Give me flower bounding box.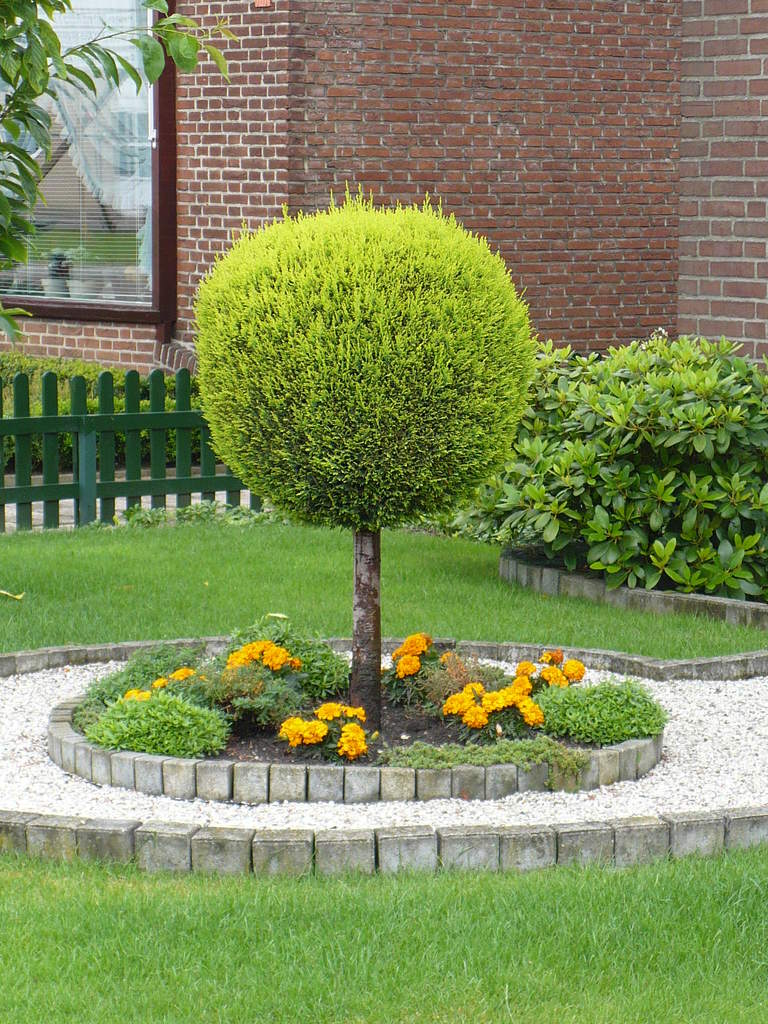
(left=563, top=657, right=587, bottom=680).
